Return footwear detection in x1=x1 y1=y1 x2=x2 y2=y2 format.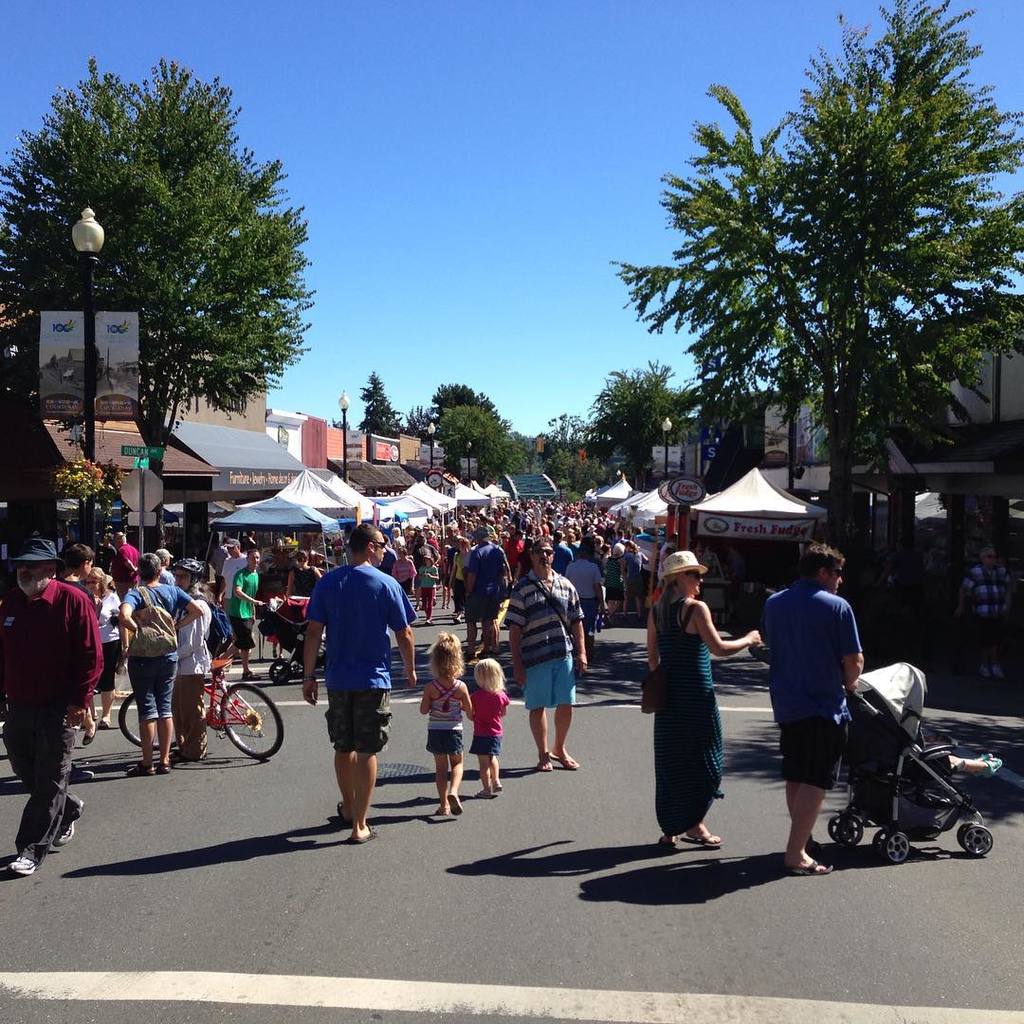
x1=96 y1=717 x2=111 y2=731.
